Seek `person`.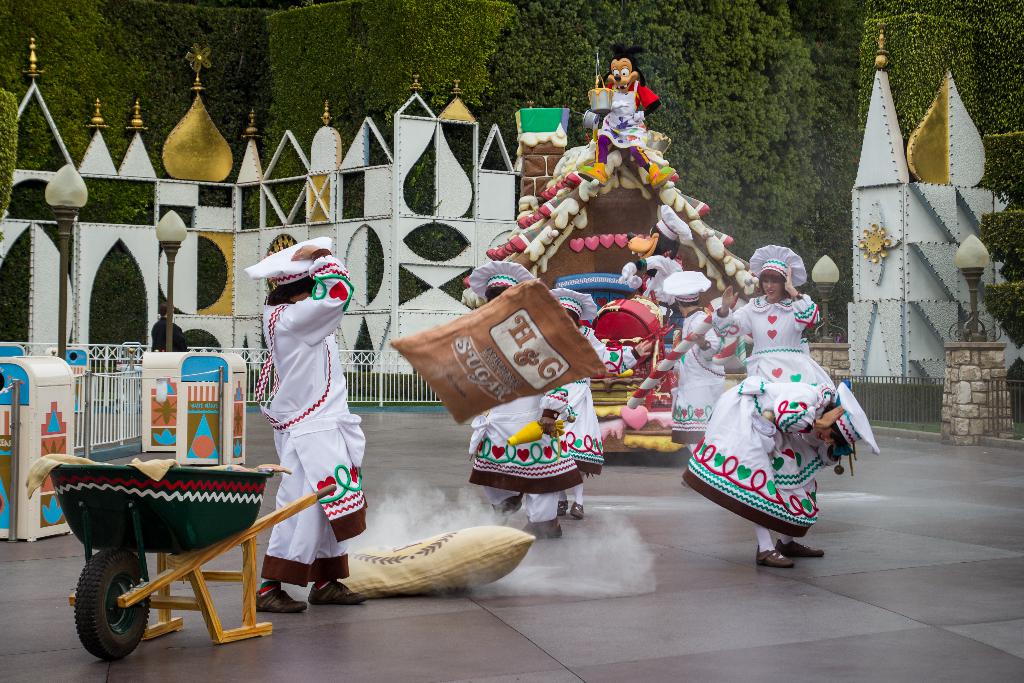
[x1=678, y1=379, x2=876, y2=569].
